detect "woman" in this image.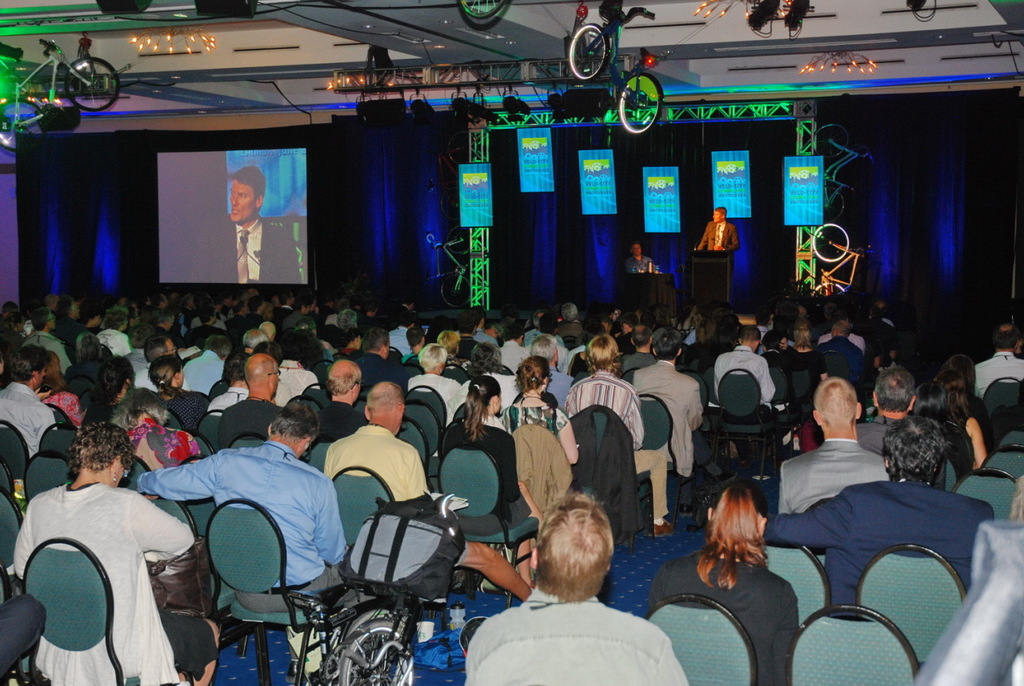
Detection: box(448, 340, 521, 415).
